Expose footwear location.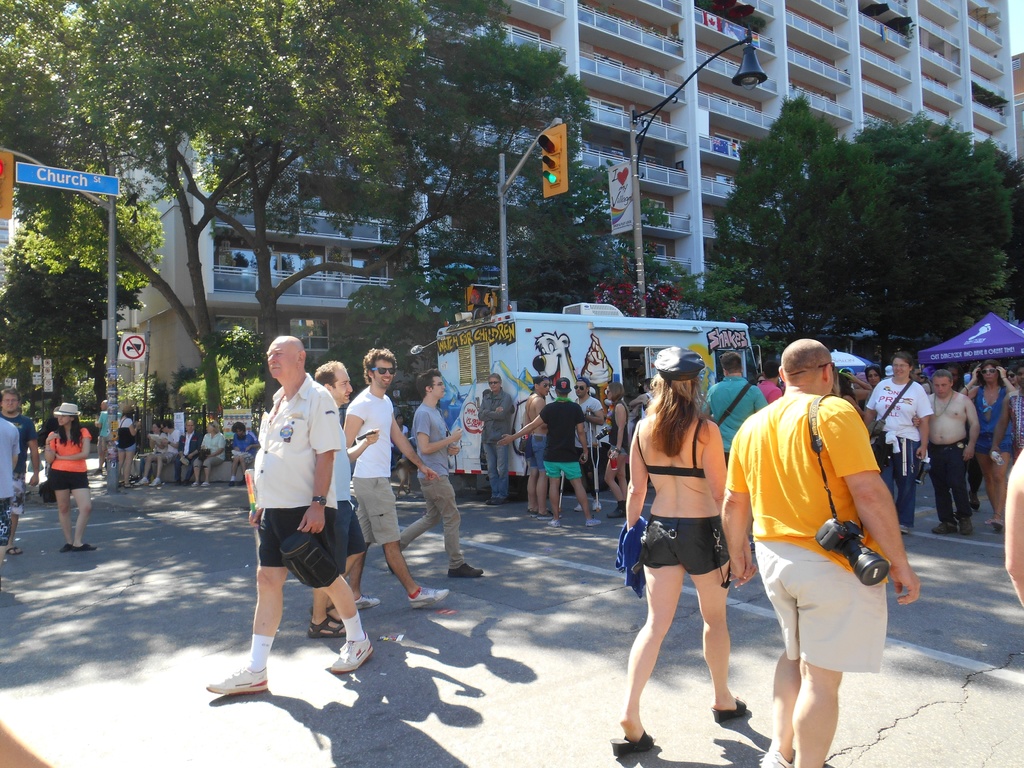
Exposed at 606/502/624/516.
